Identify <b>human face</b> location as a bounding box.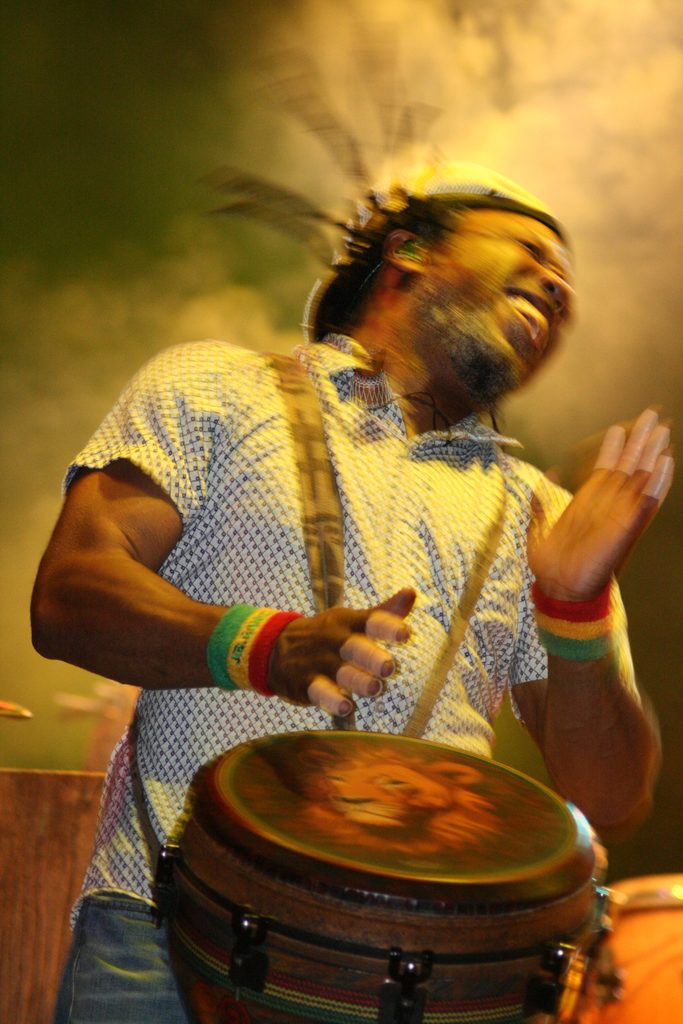
pyautogui.locateOnScreen(422, 212, 573, 408).
